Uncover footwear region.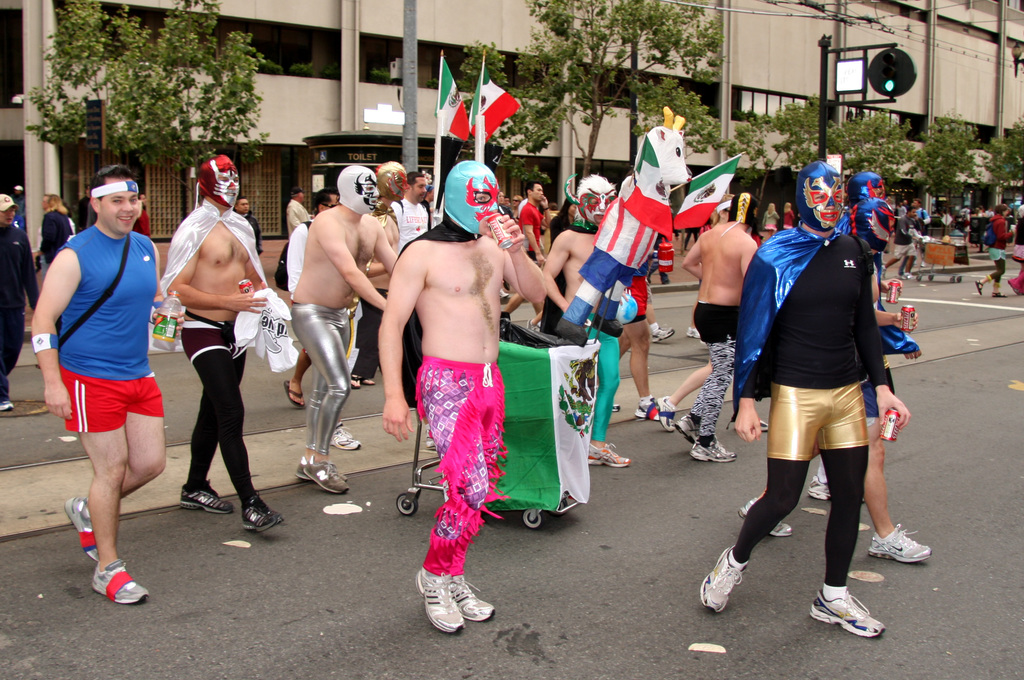
Uncovered: pyautogui.locateOnScreen(685, 327, 698, 337).
